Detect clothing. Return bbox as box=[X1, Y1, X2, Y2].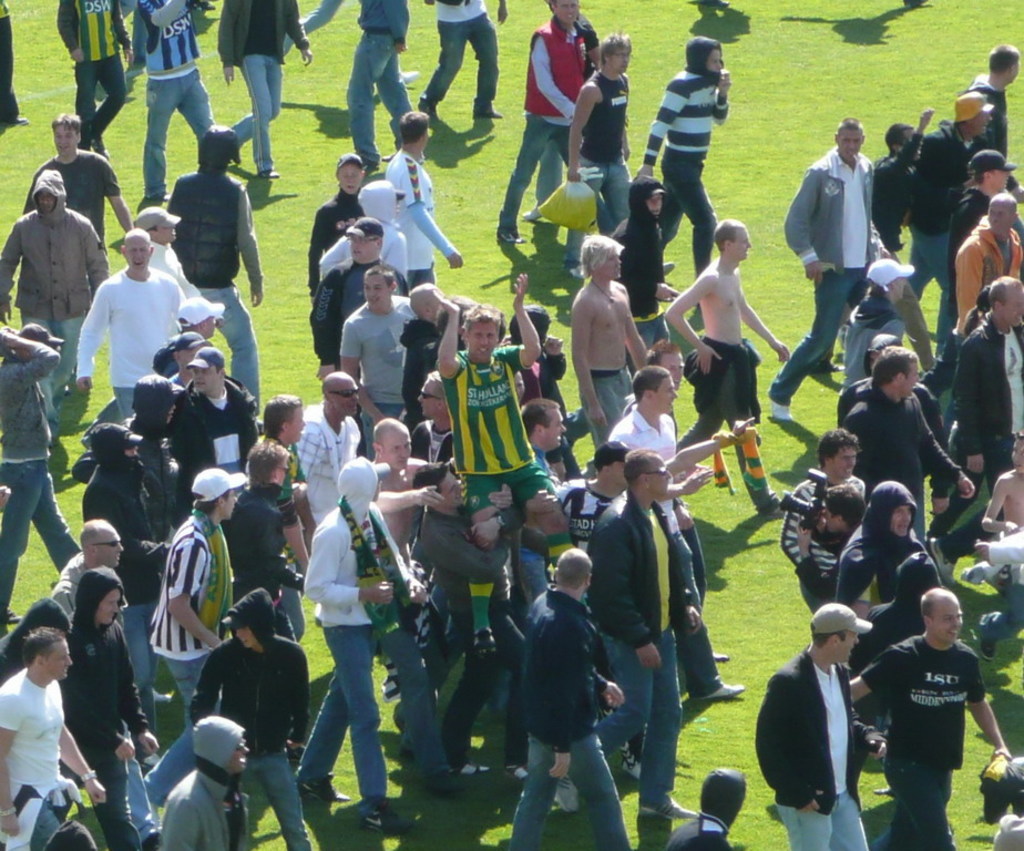
box=[556, 470, 629, 564].
